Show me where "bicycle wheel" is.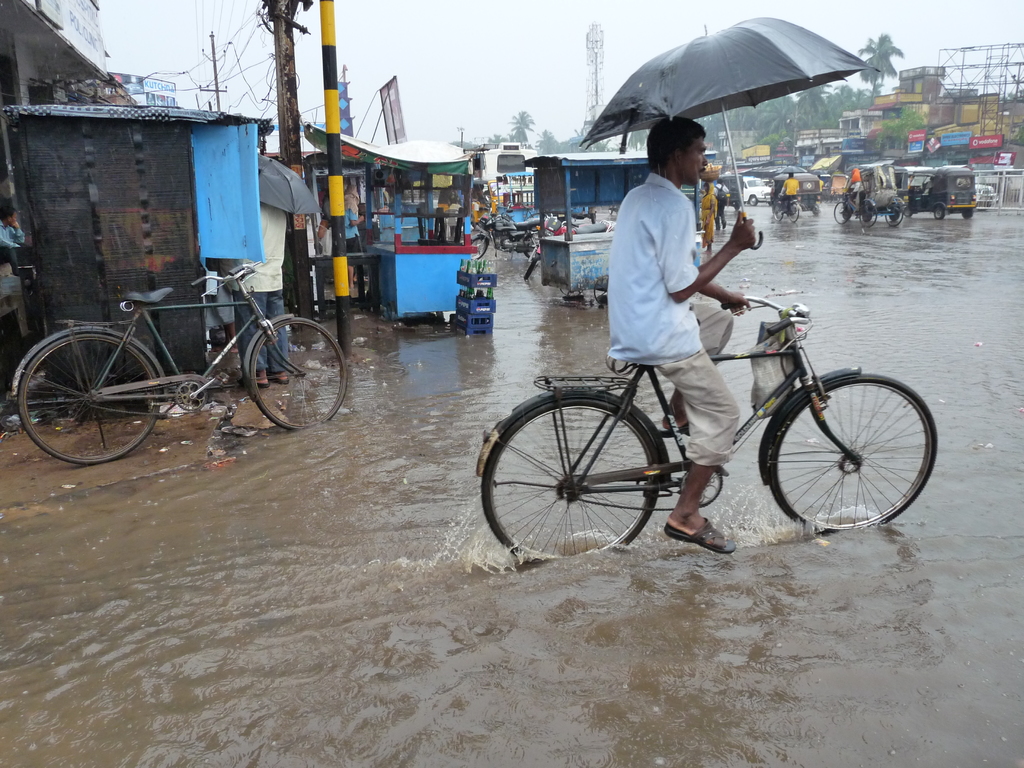
"bicycle wheel" is at BBox(482, 399, 662, 561).
